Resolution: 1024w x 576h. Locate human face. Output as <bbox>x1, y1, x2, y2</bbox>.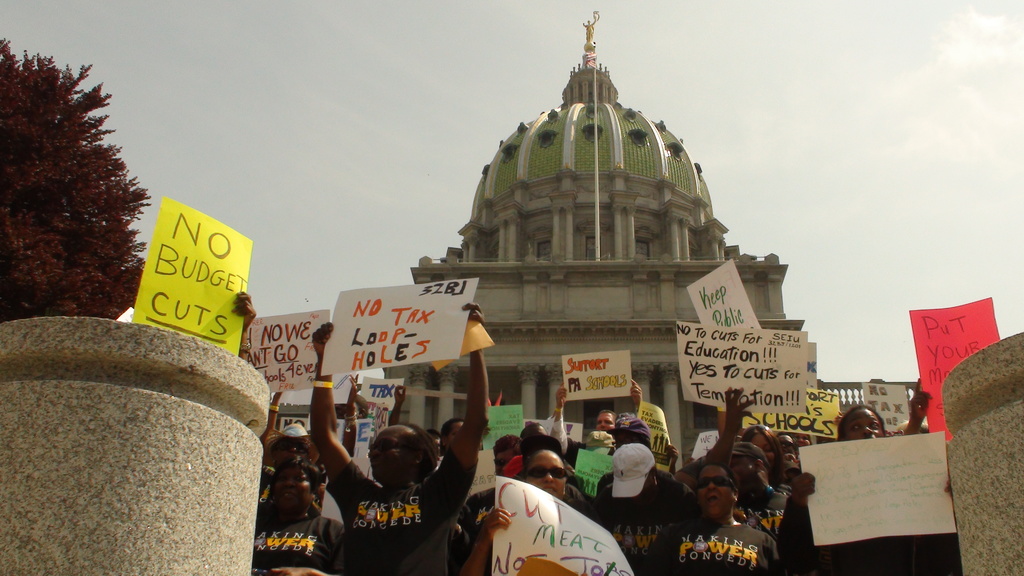
<bbox>592, 409, 614, 428</bbox>.
